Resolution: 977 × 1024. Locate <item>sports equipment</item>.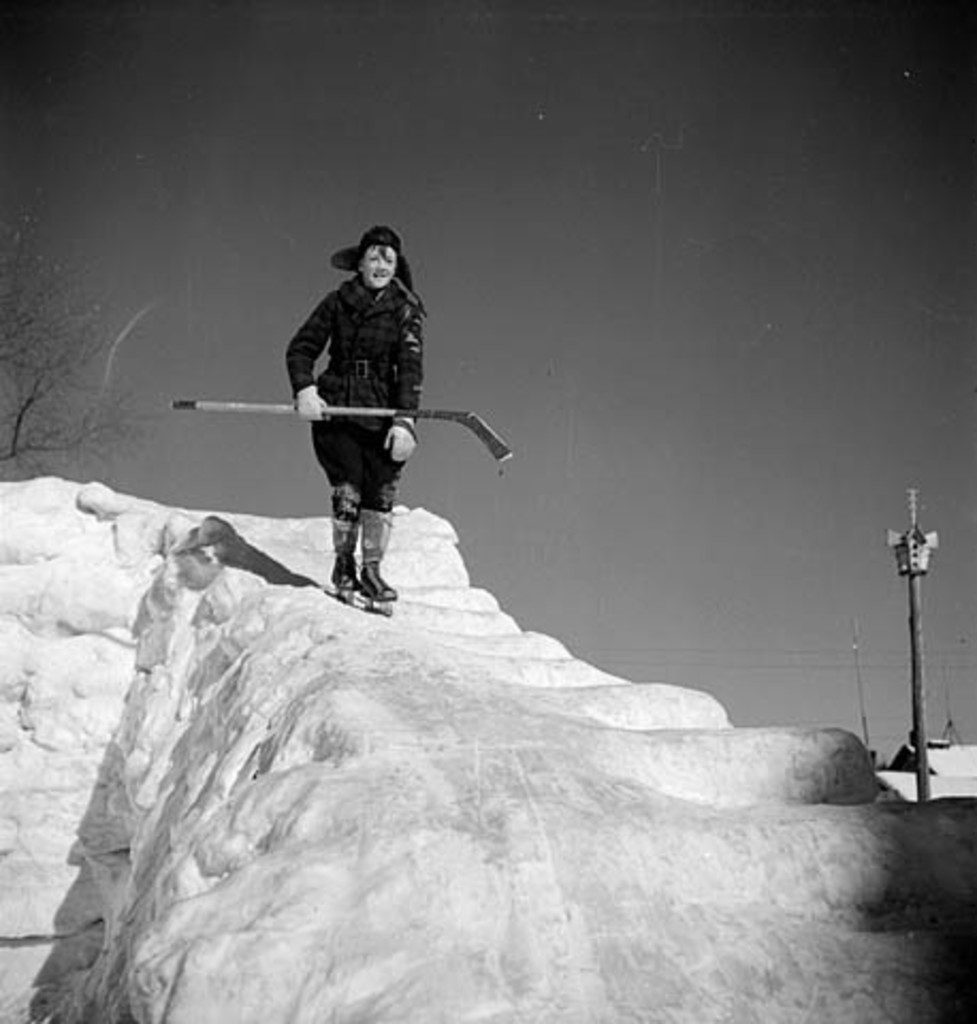
rect(171, 403, 503, 465).
